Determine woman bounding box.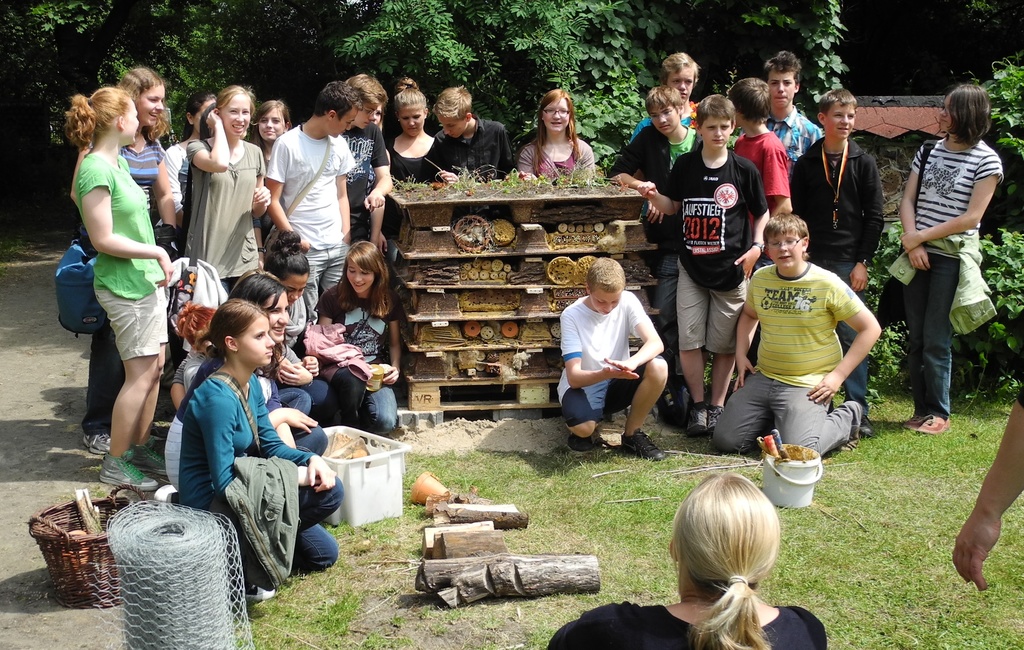
Determined: bbox=(308, 240, 412, 430).
